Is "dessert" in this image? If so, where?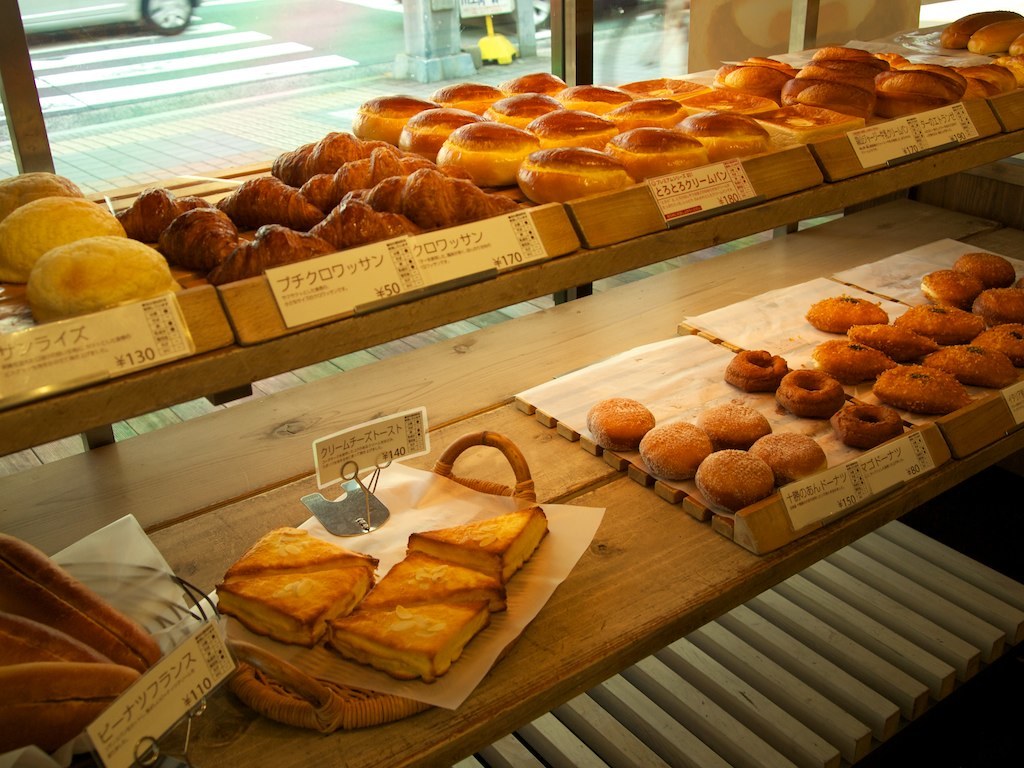
Yes, at l=792, t=66, r=874, b=128.
